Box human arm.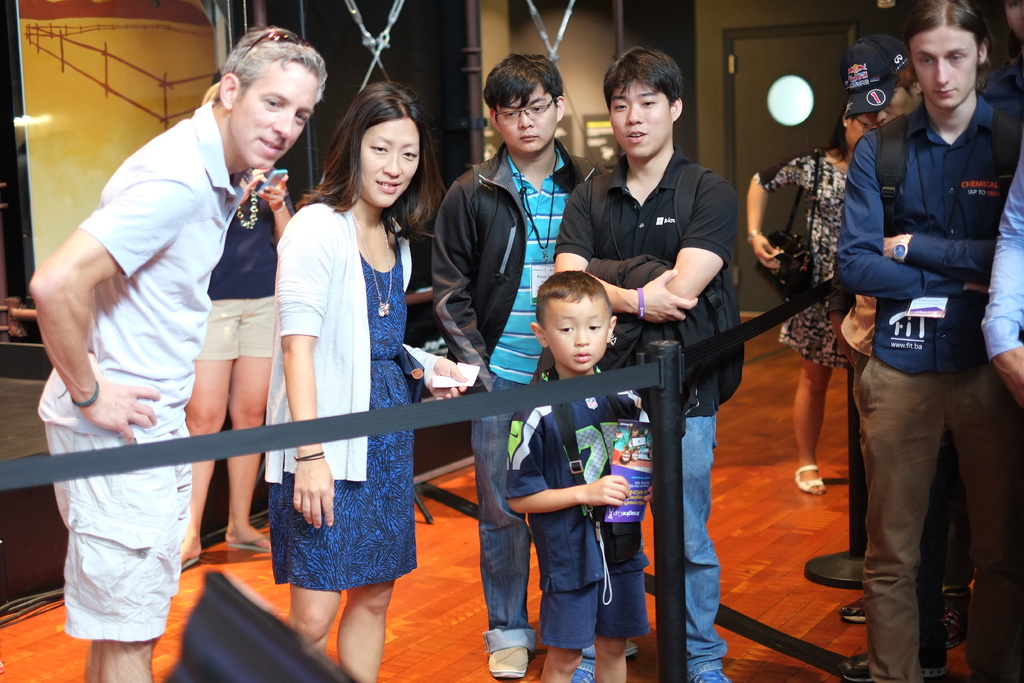
bbox(24, 191, 127, 429).
